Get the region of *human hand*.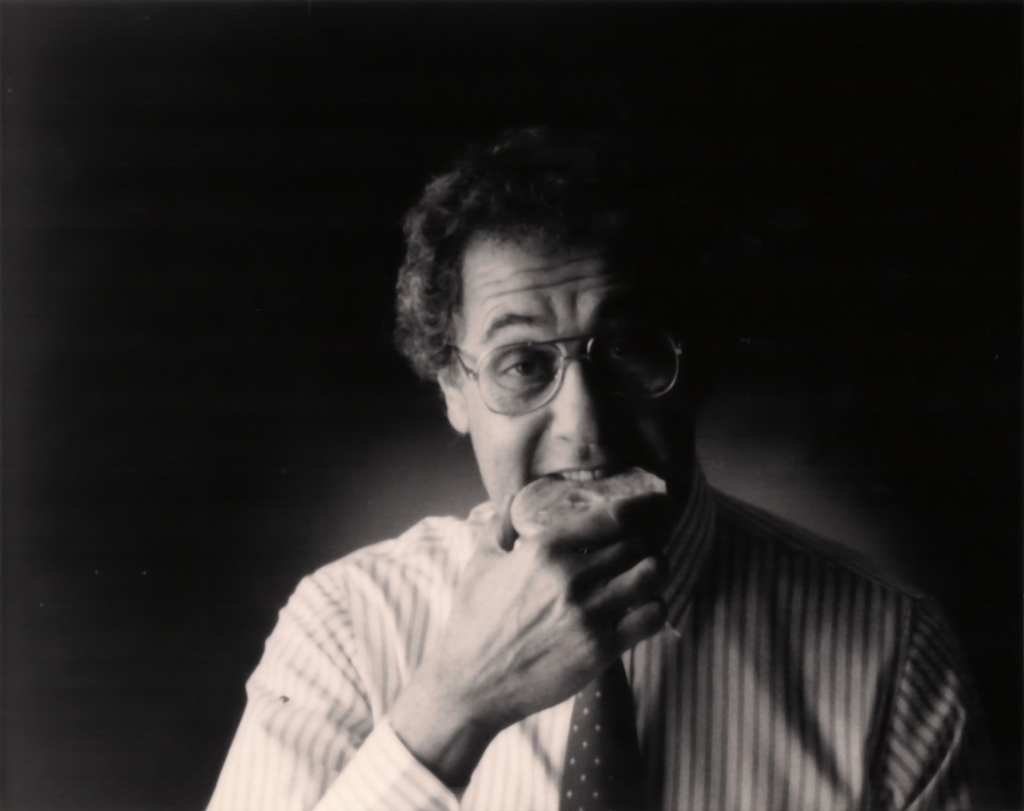
<region>403, 496, 621, 750</region>.
